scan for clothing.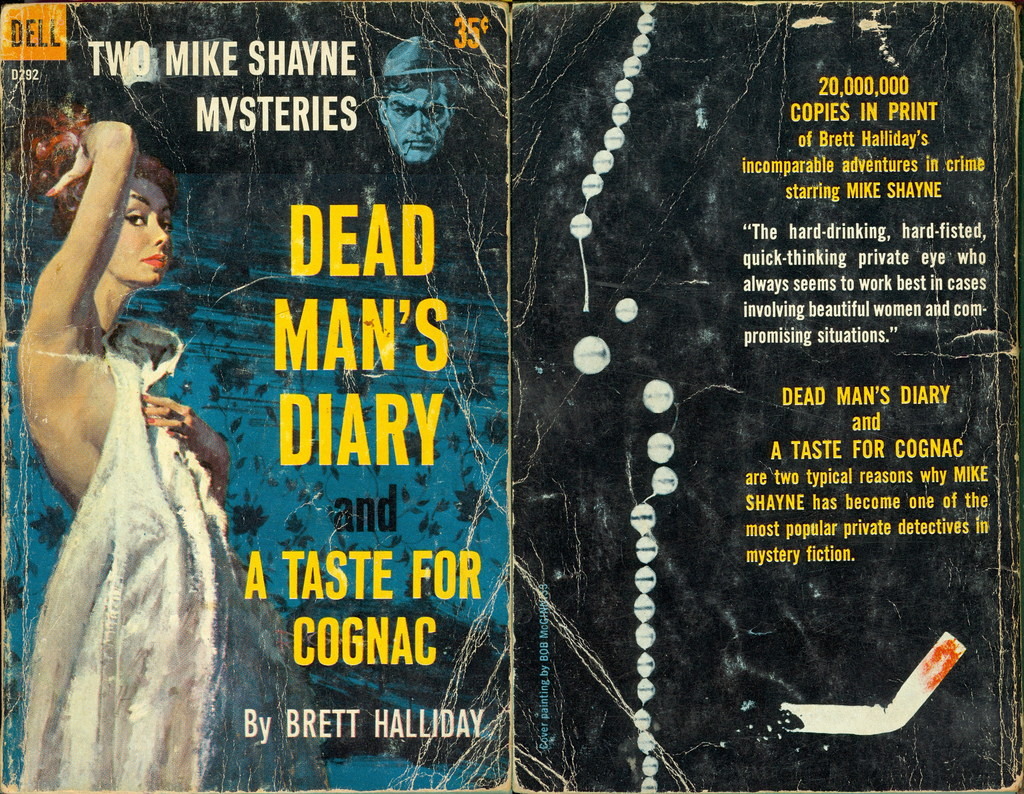
Scan result: select_region(29, 316, 324, 790).
